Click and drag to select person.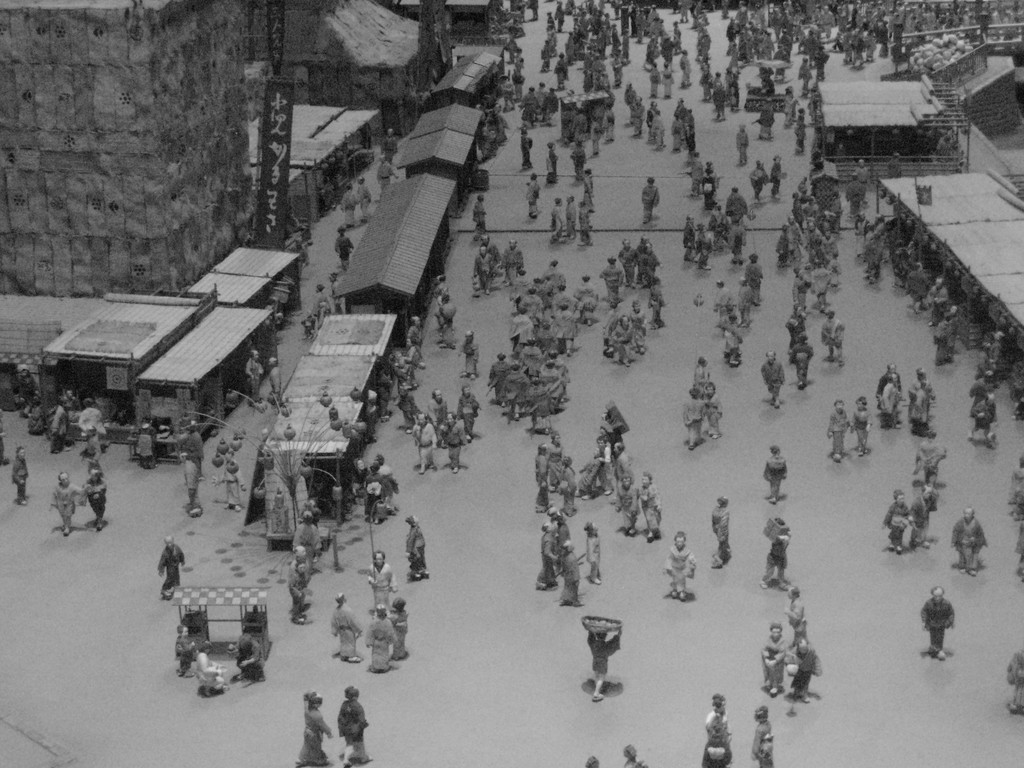
Selection: 183/458/200/513.
